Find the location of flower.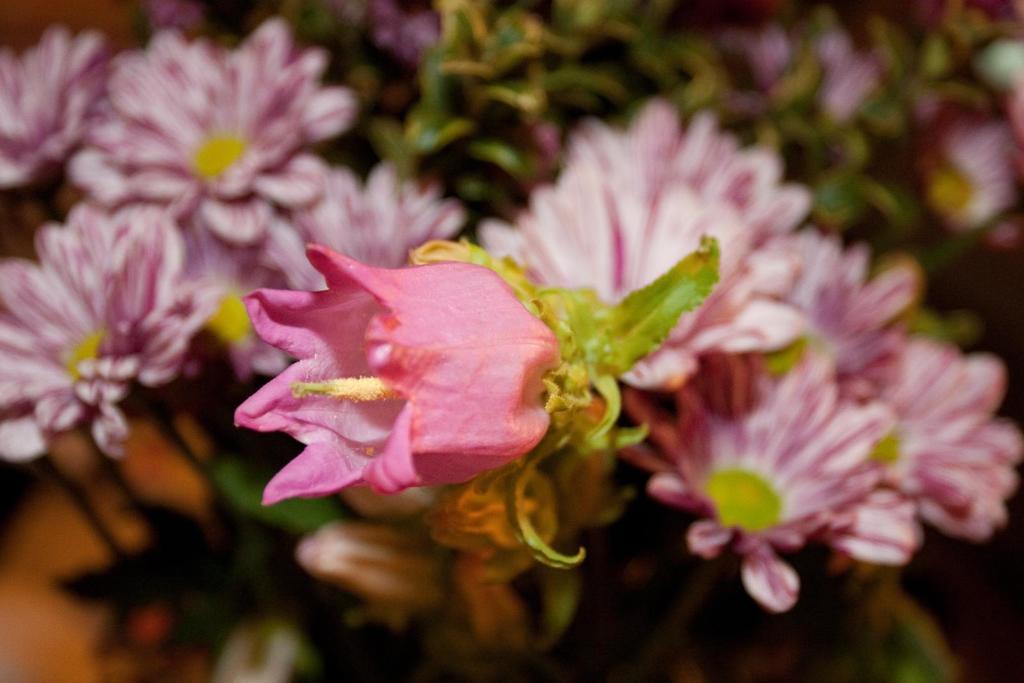
Location: <region>0, 204, 218, 454</region>.
